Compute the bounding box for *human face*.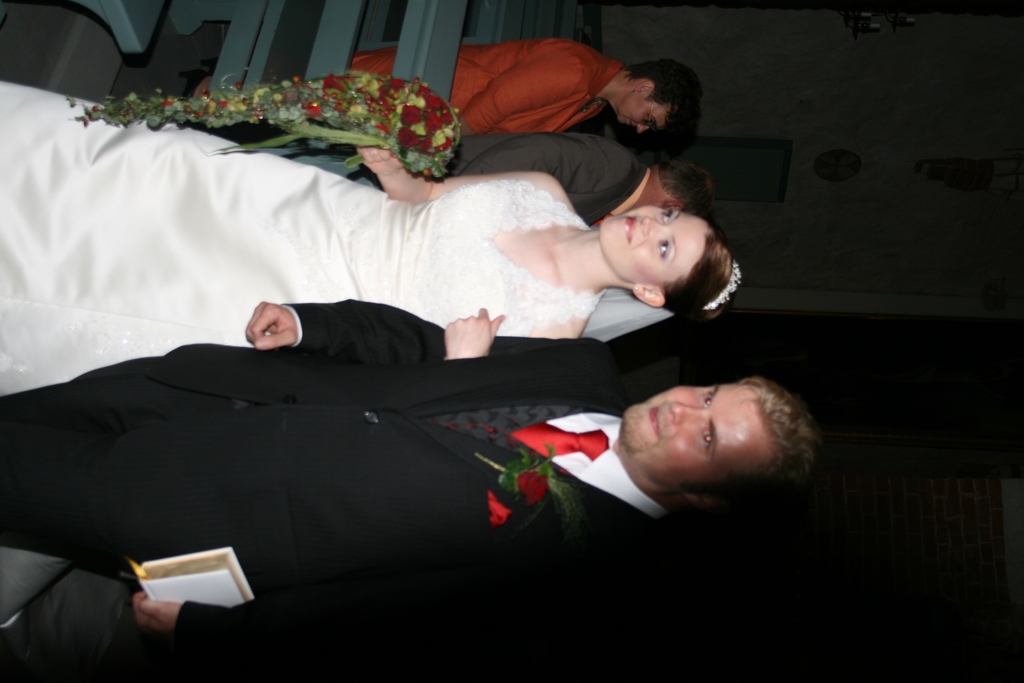
rect(612, 94, 676, 136).
